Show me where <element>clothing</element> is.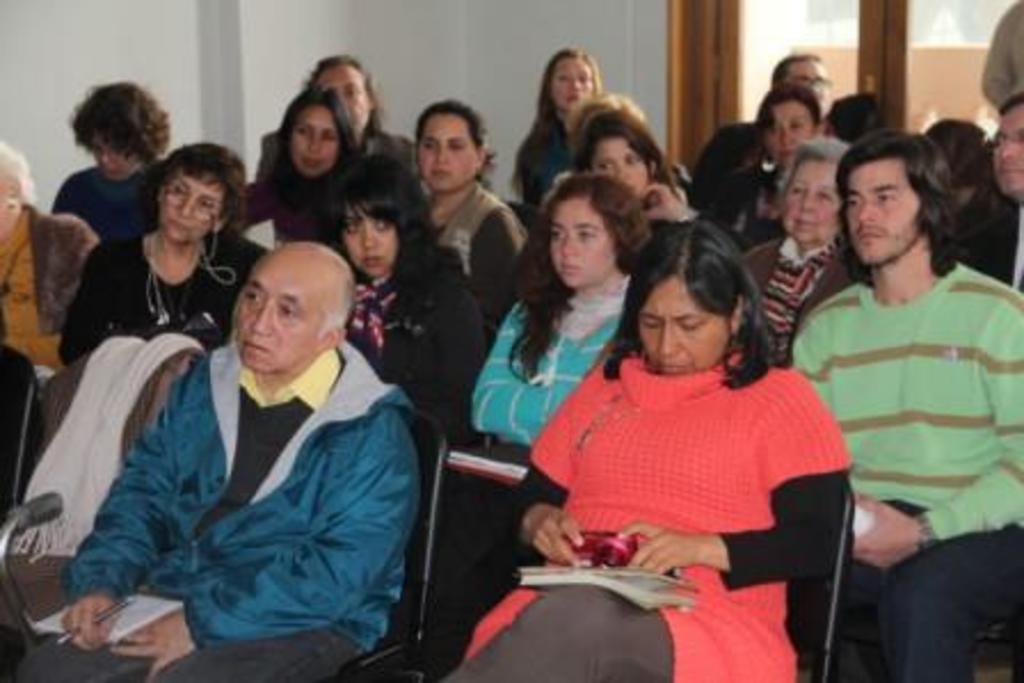
<element>clothing</element> is at BBox(14, 327, 430, 681).
